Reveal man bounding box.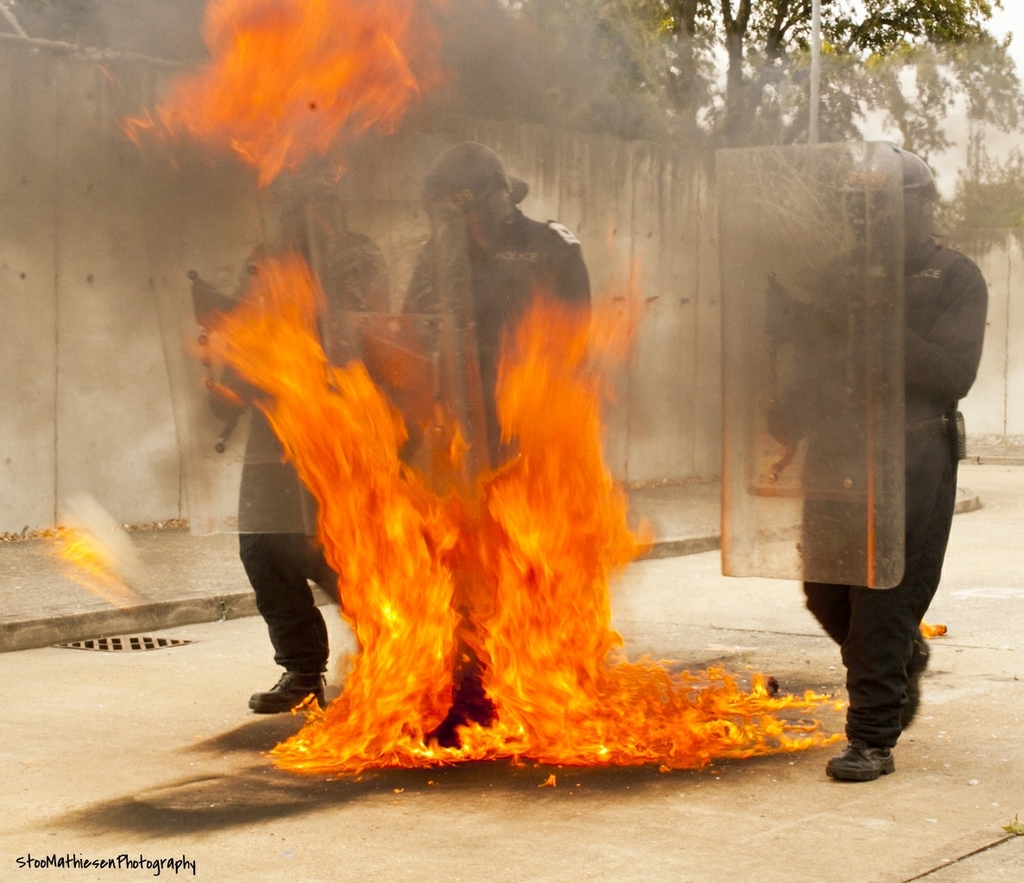
Revealed: {"x1": 395, "y1": 141, "x2": 597, "y2": 477}.
